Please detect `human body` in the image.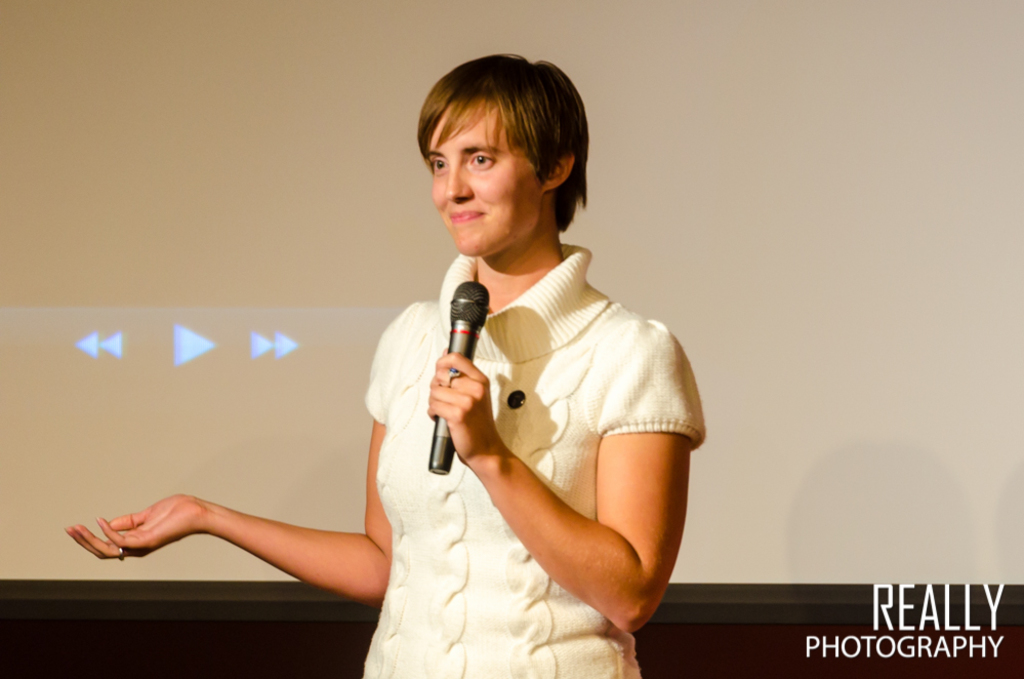
crop(66, 53, 695, 678).
